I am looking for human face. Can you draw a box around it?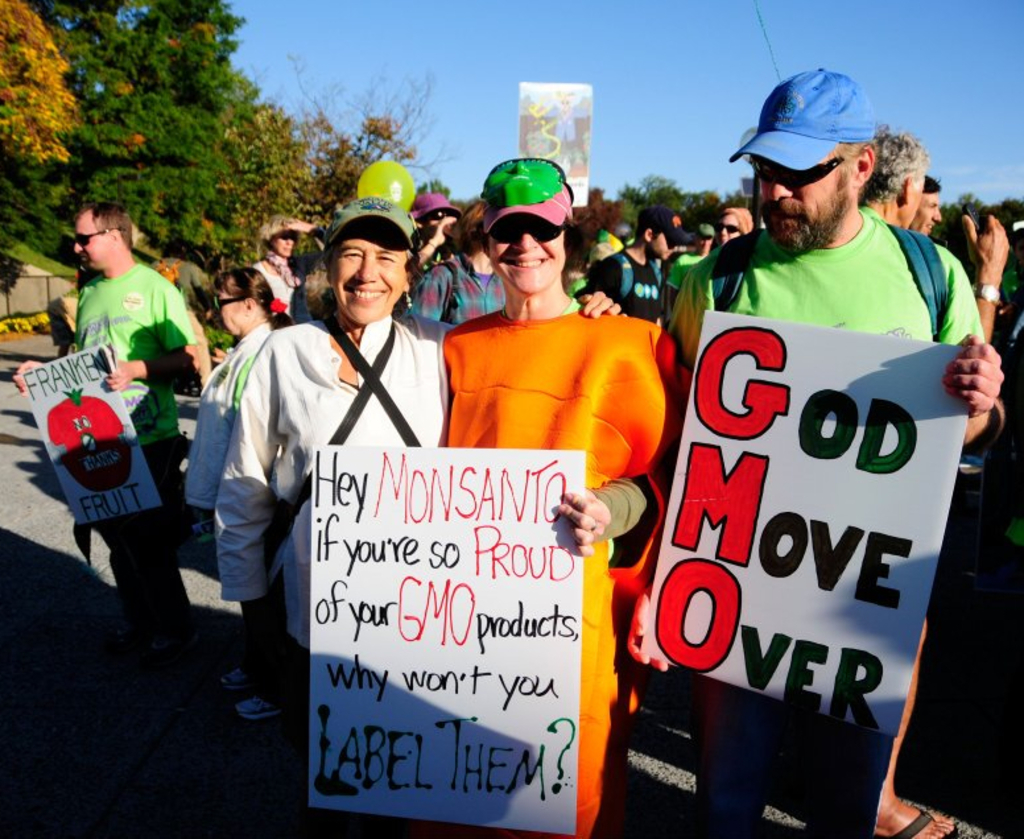
Sure, the bounding box is <box>273,231,296,256</box>.
